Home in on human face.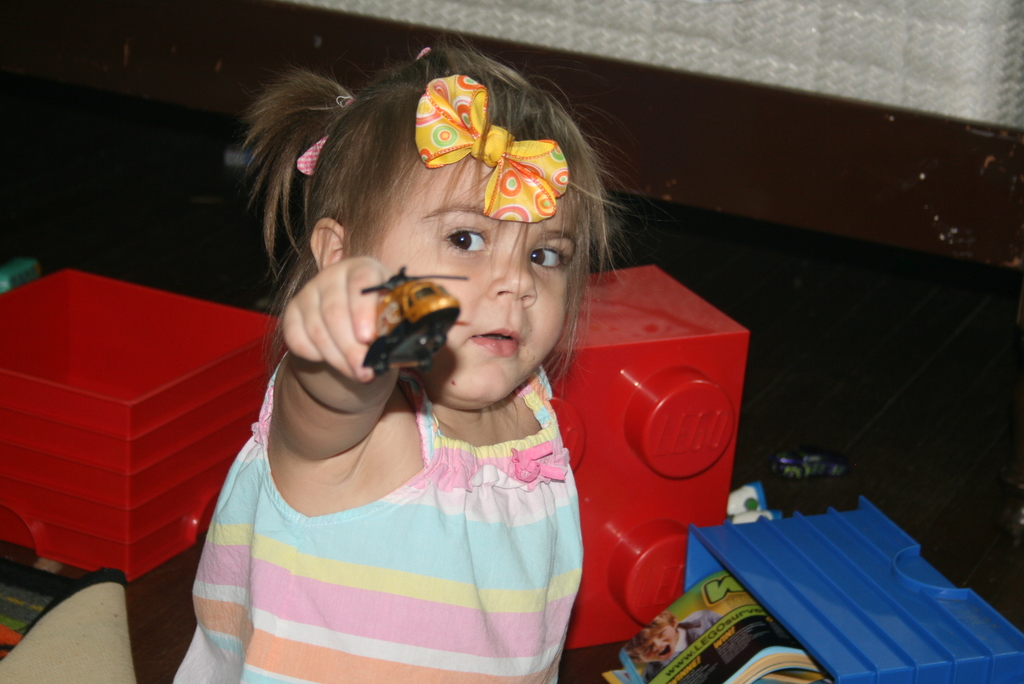
Homed in at <region>381, 158, 566, 406</region>.
